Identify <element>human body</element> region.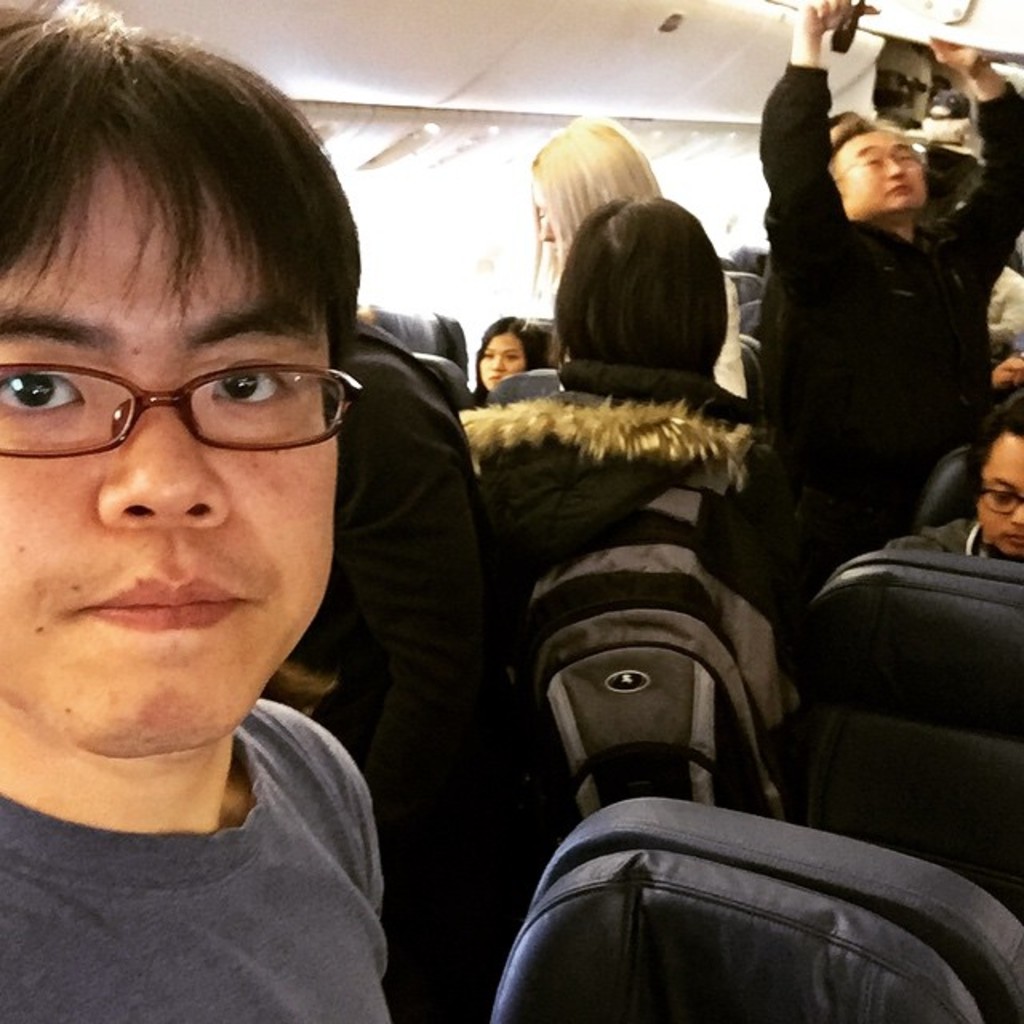
Region: rect(878, 387, 1022, 590).
